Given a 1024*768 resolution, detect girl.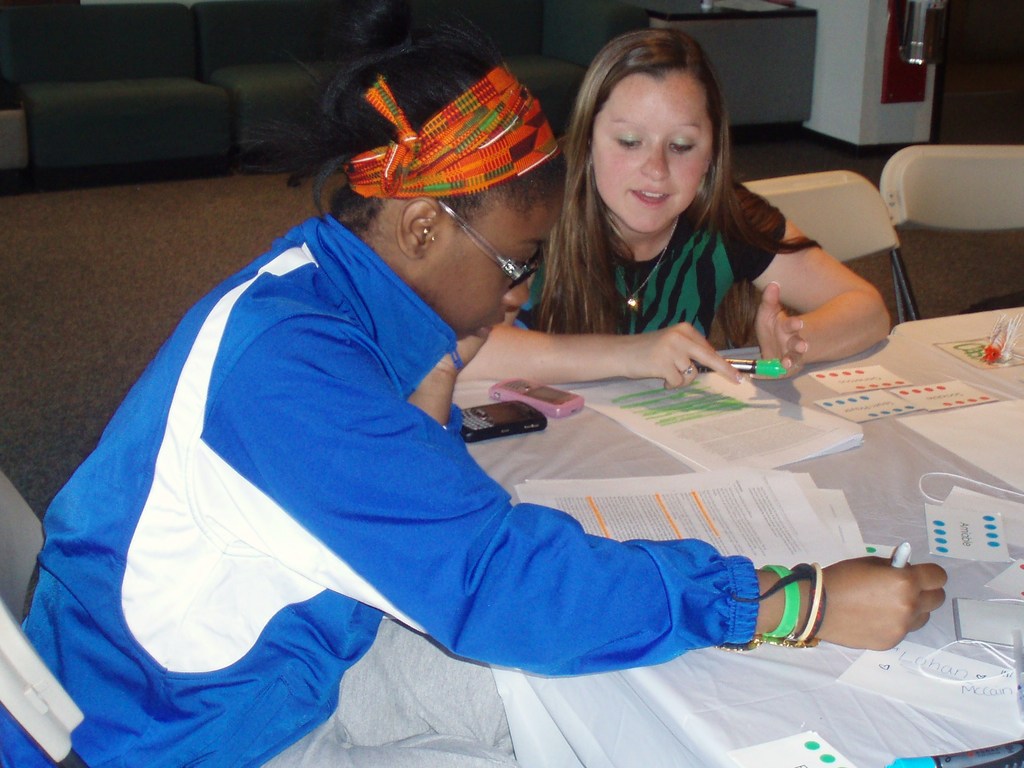
Rect(0, 1, 947, 767).
